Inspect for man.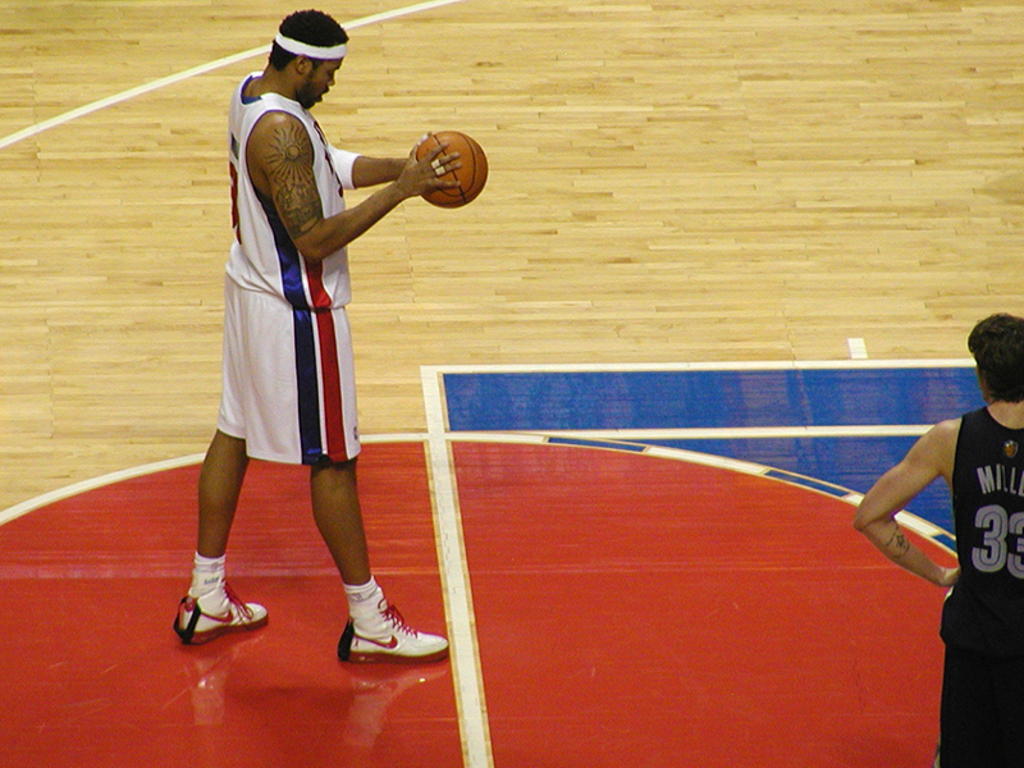
Inspection: pyautogui.locateOnScreen(850, 314, 1023, 767).
